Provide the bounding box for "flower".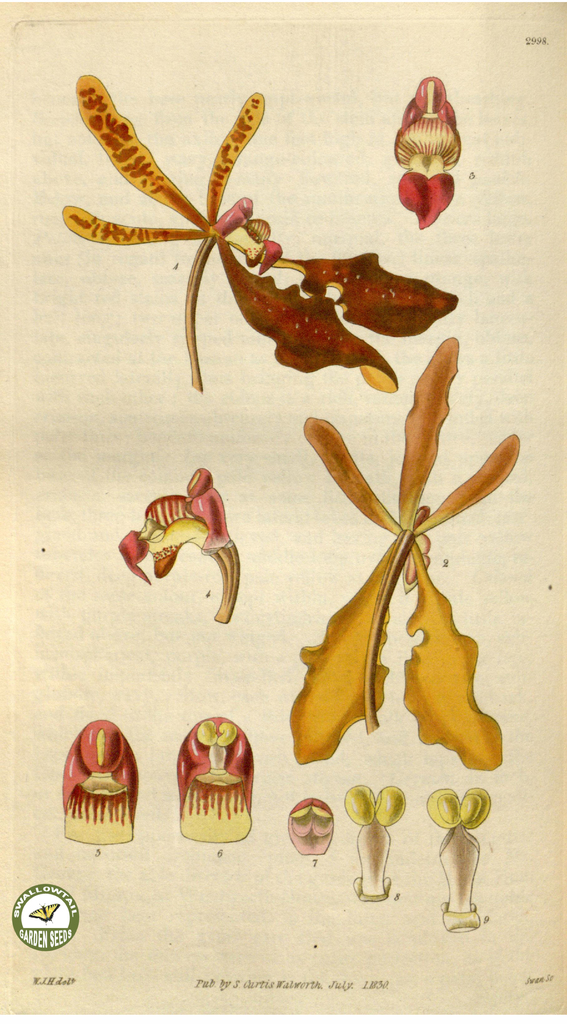
<region>59, 70, 456, 392</region>.
